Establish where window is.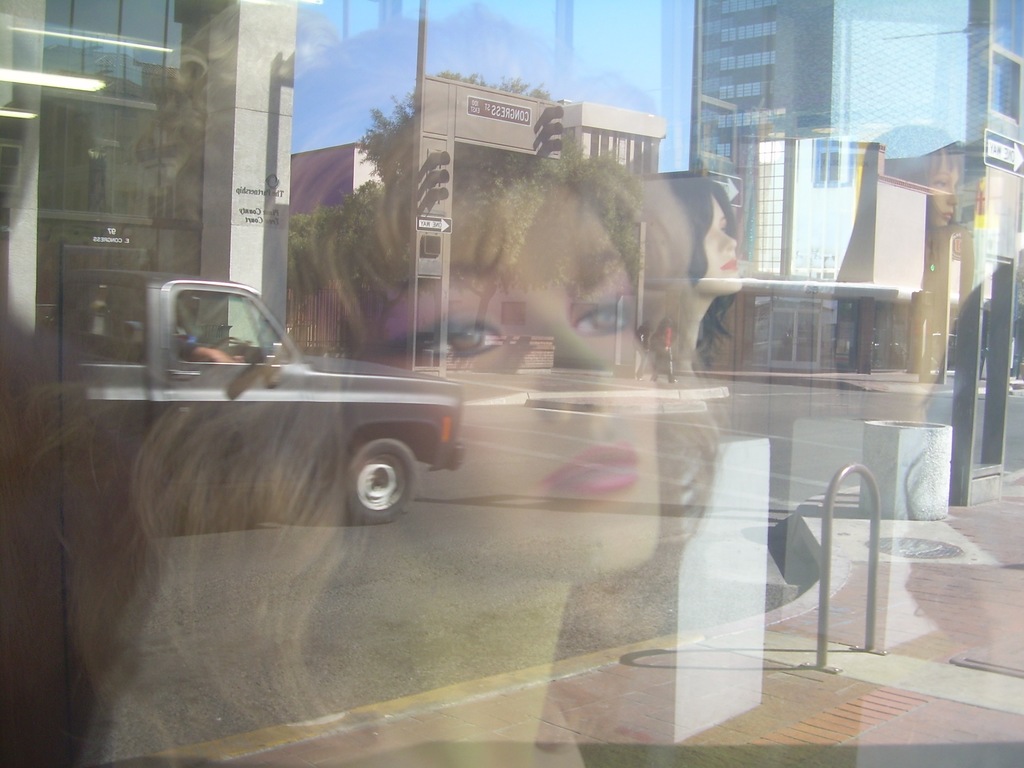
Established at 810, 132, 858, 189.
